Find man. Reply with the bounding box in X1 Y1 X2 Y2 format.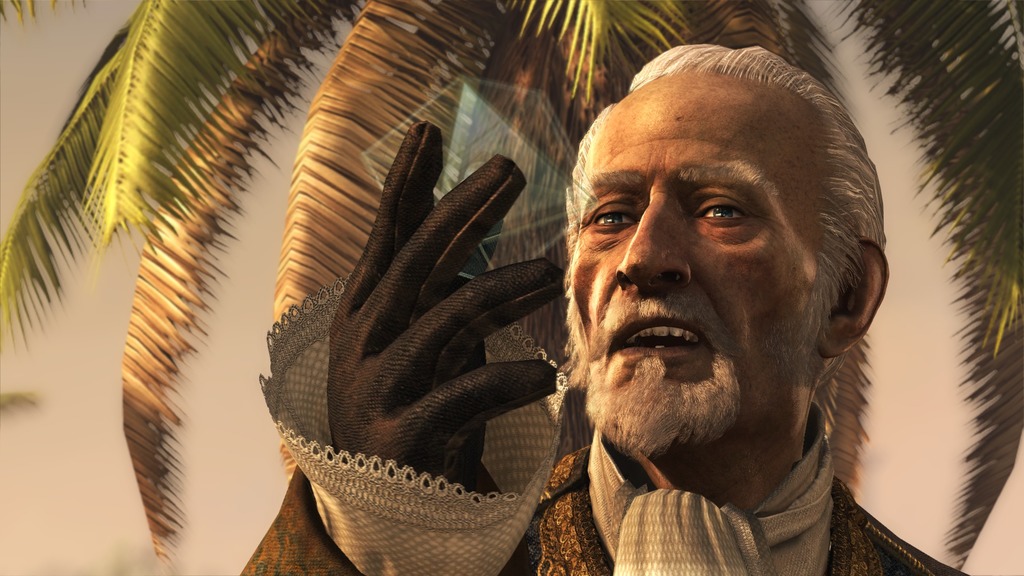
236 38 977 575.
